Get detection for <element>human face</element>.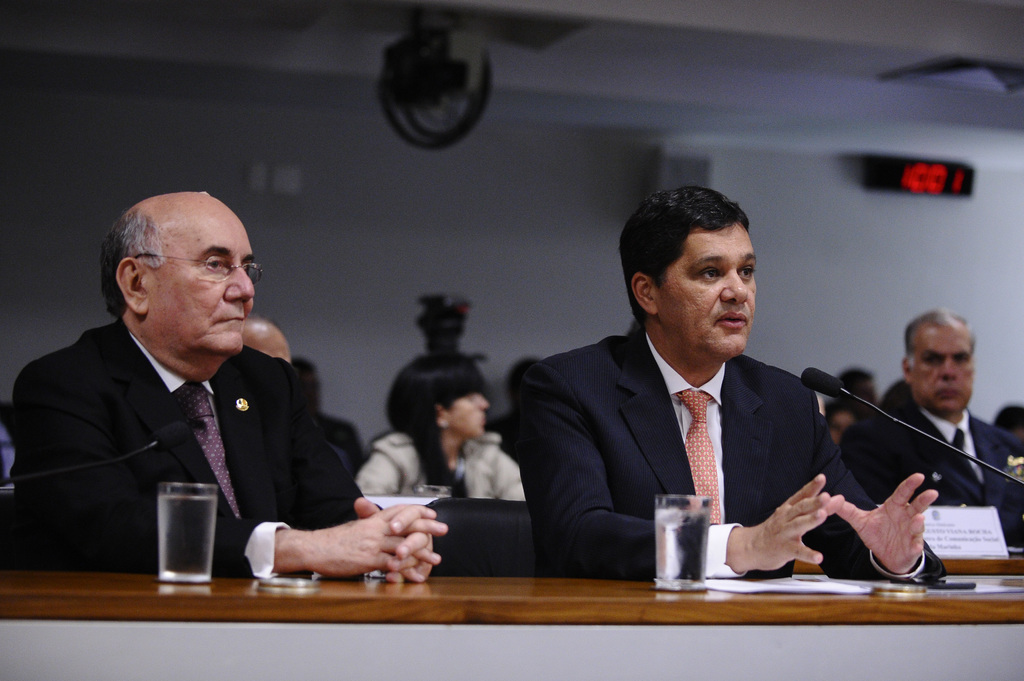
Detection: [left=656, top=226, right=761, bottom=360].
